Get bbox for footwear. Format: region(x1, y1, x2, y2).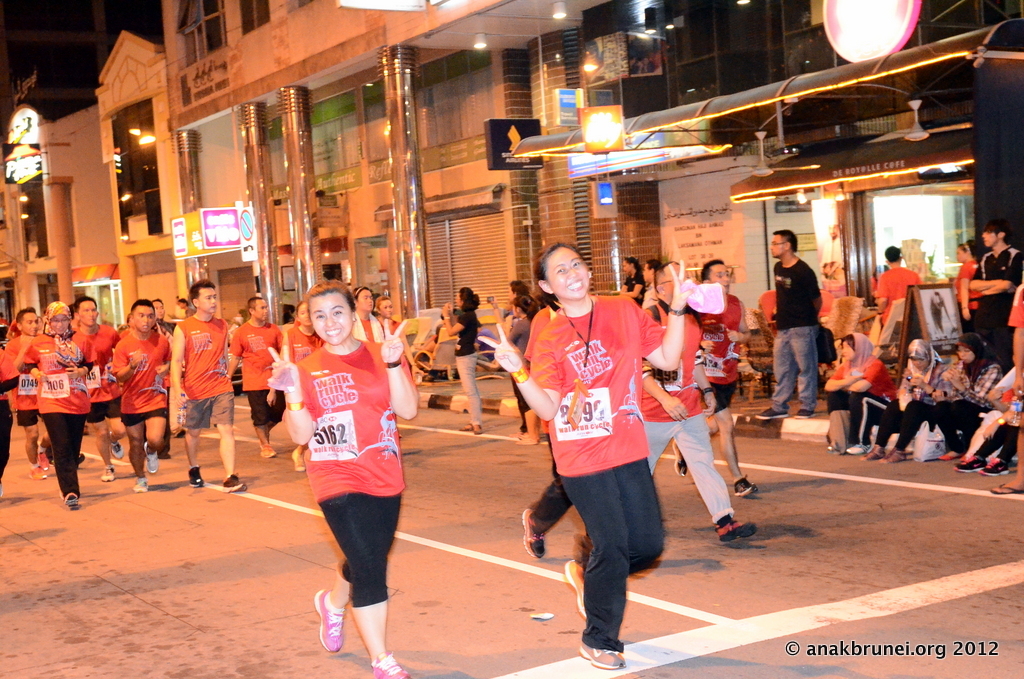
region(731, 476, 759, 497).
